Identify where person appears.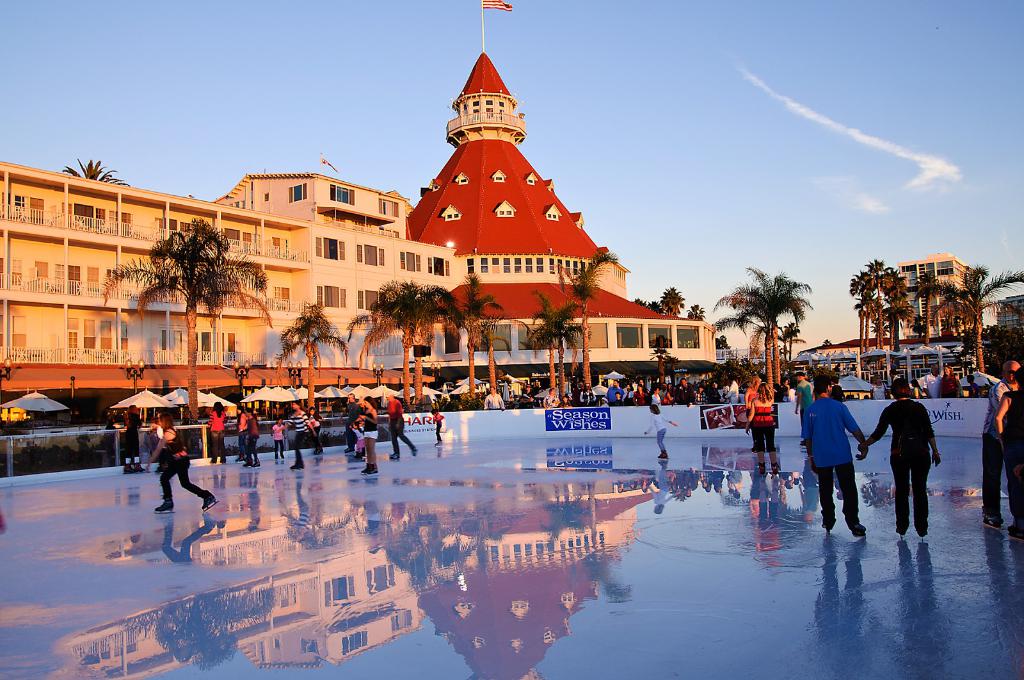
Appears at detection(858, 380, 941, 543).
